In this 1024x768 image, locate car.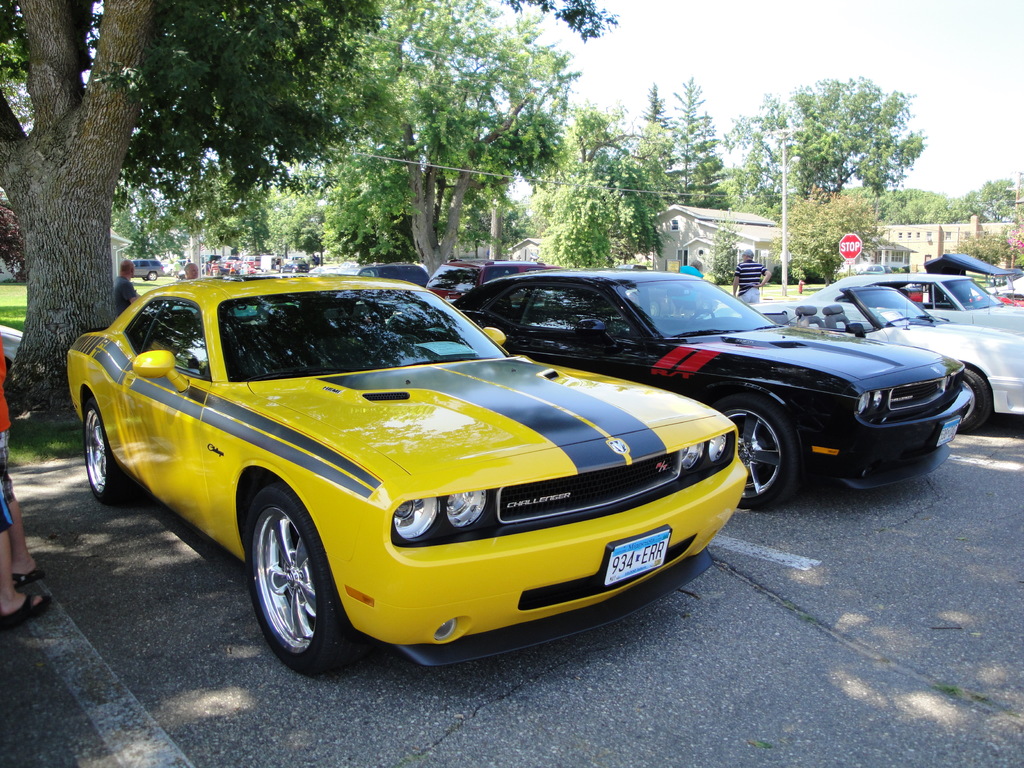
Bounding box: bbox=[449, 278, 969, 522].
